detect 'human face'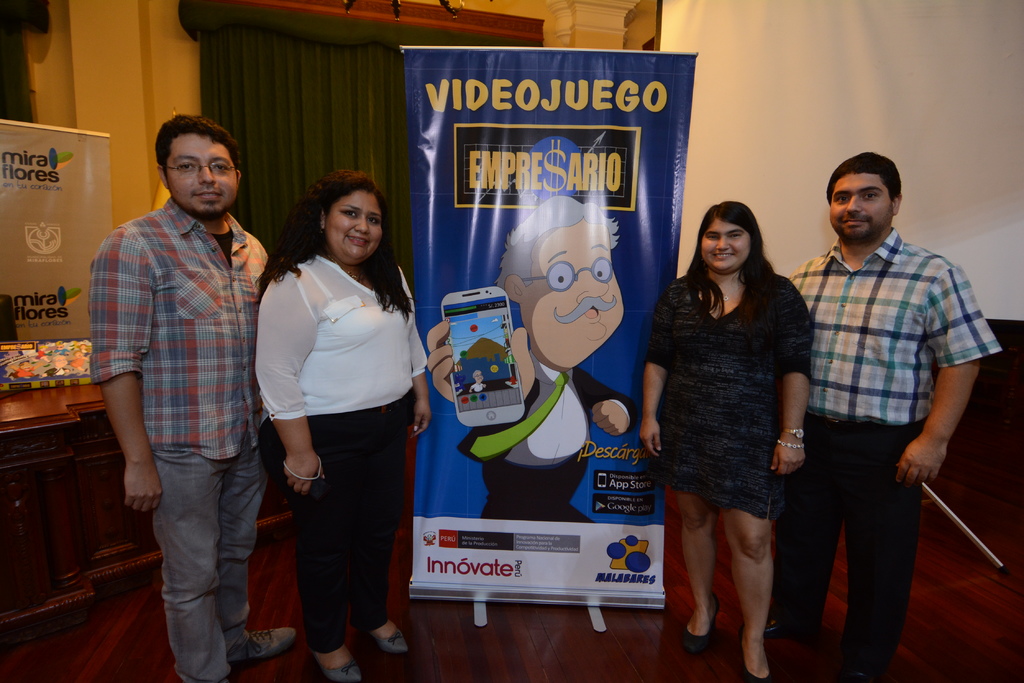
(161, 132, 239, 217)
